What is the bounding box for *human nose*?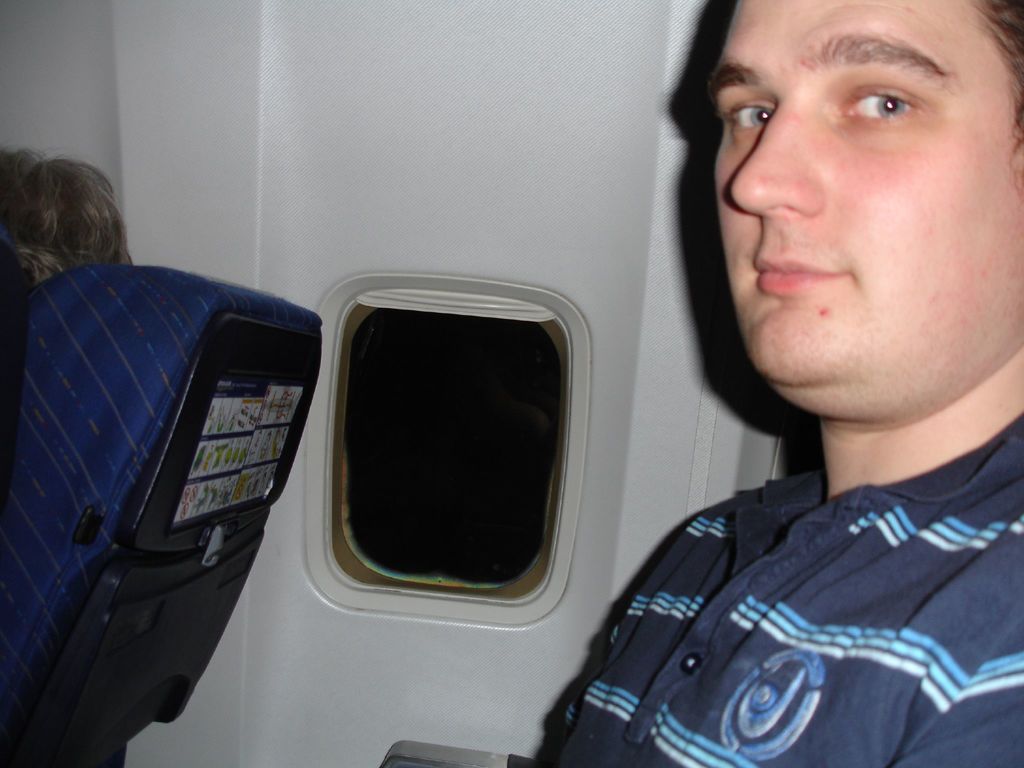
<region>728, 98, 826, 220</region>.
